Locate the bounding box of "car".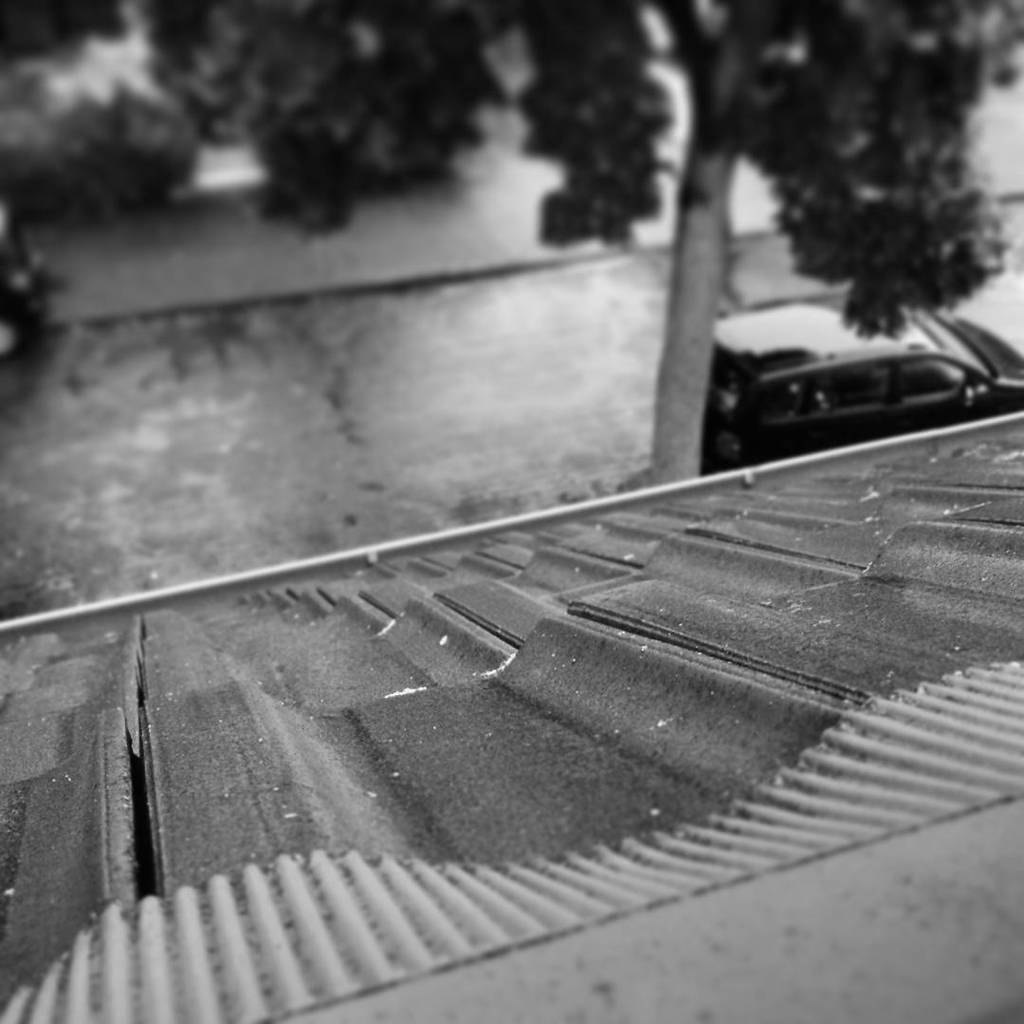
Bounding box: box(0, 199, 46, 358).
